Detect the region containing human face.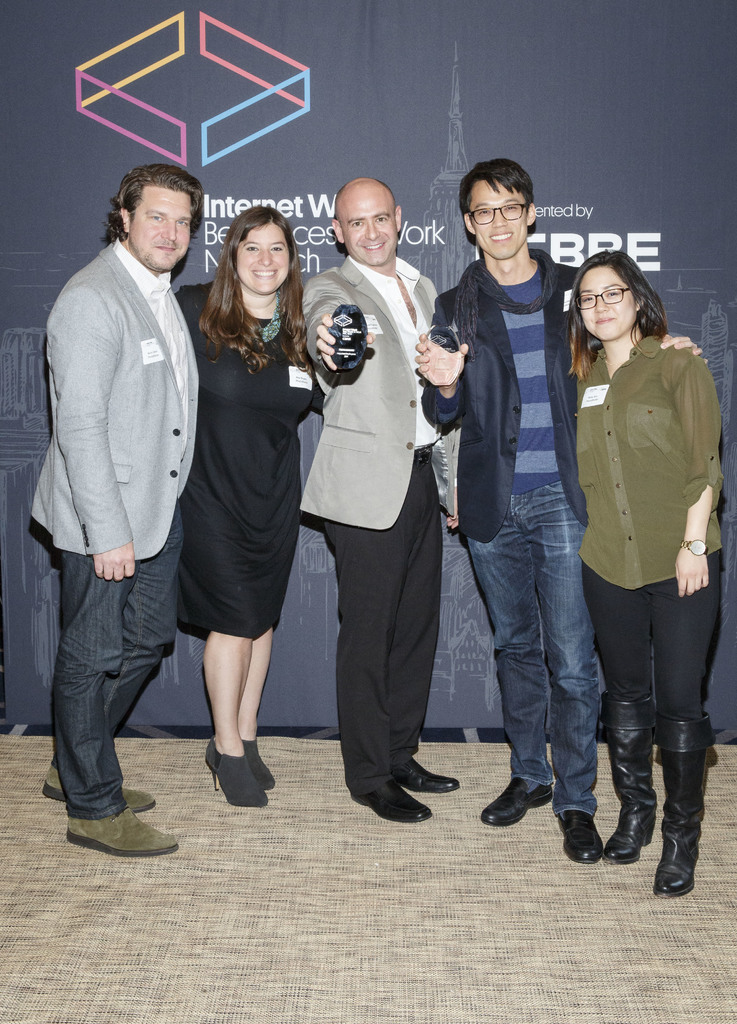
region(343, 185, 397, 258).
